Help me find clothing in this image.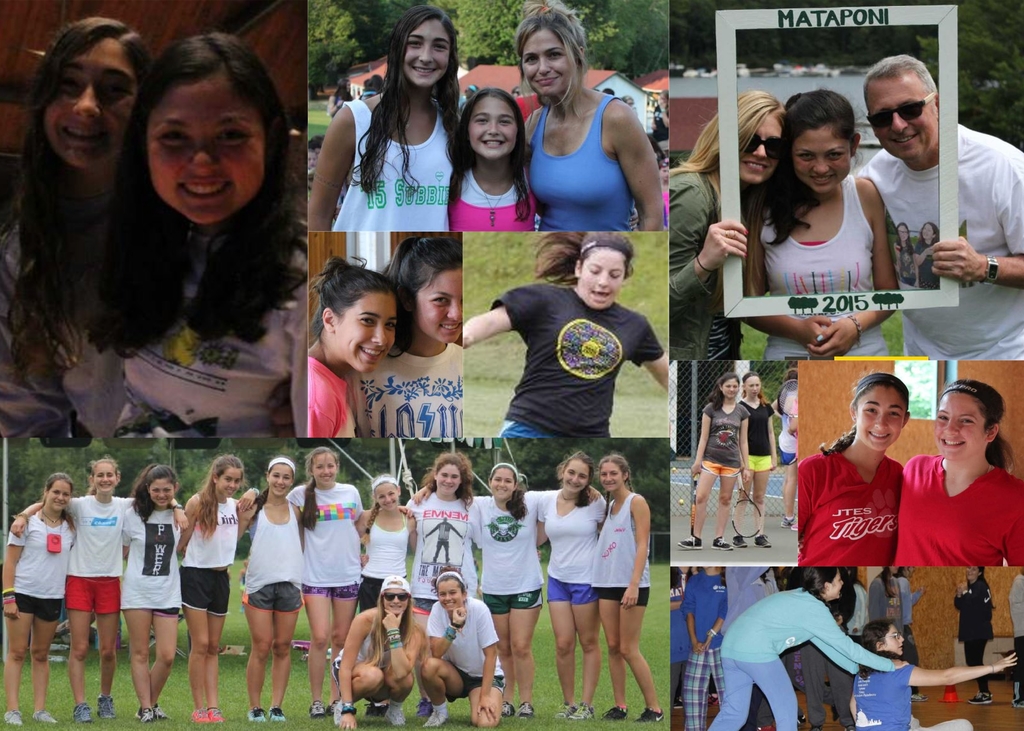
Found it: [left=179, top=498, right=241, bottom=615].
